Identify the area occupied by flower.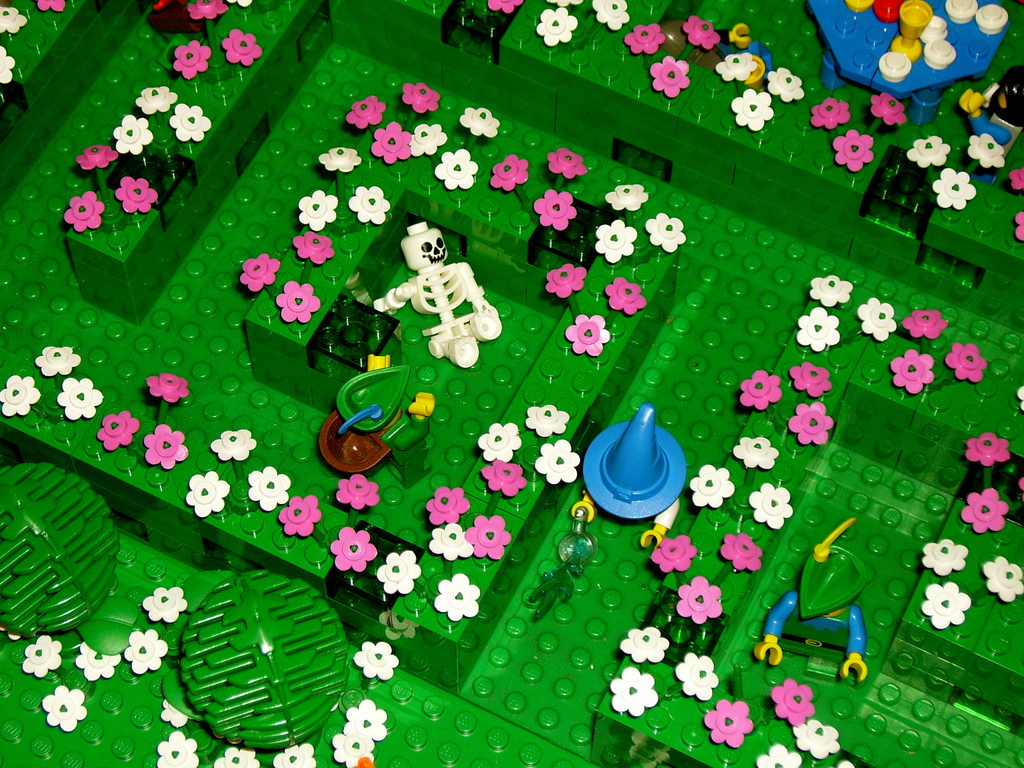
Area: pyautogui.locateOnScreen(133, 83, 177, 118).
